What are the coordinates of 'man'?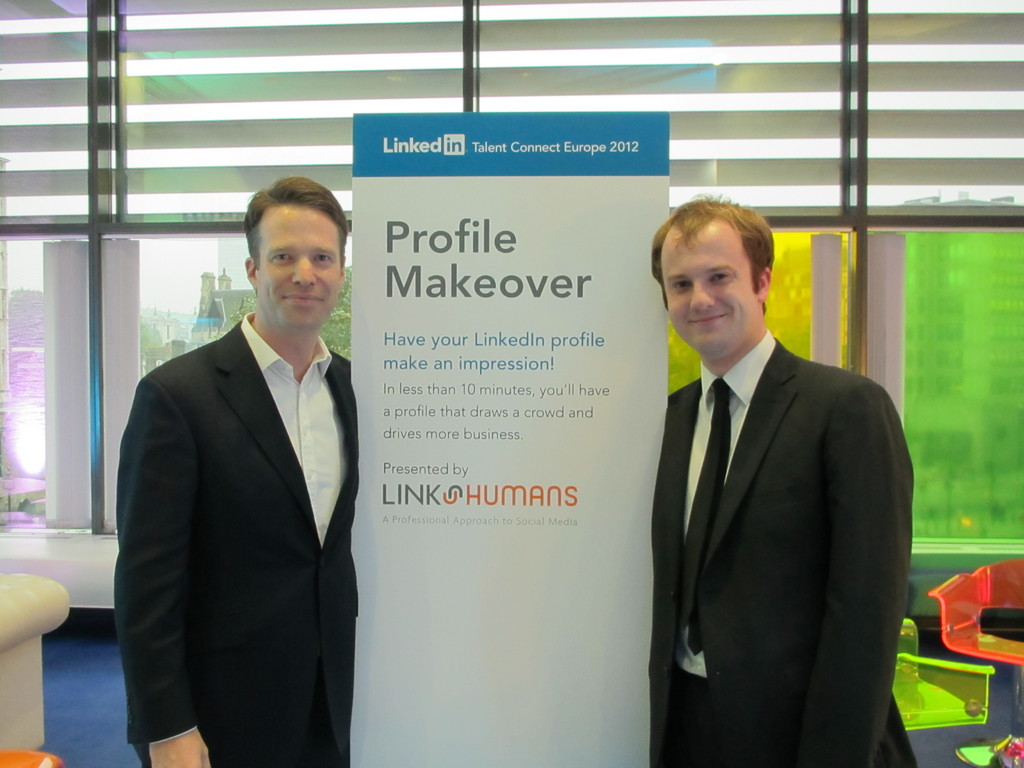
647/196/916/767.
